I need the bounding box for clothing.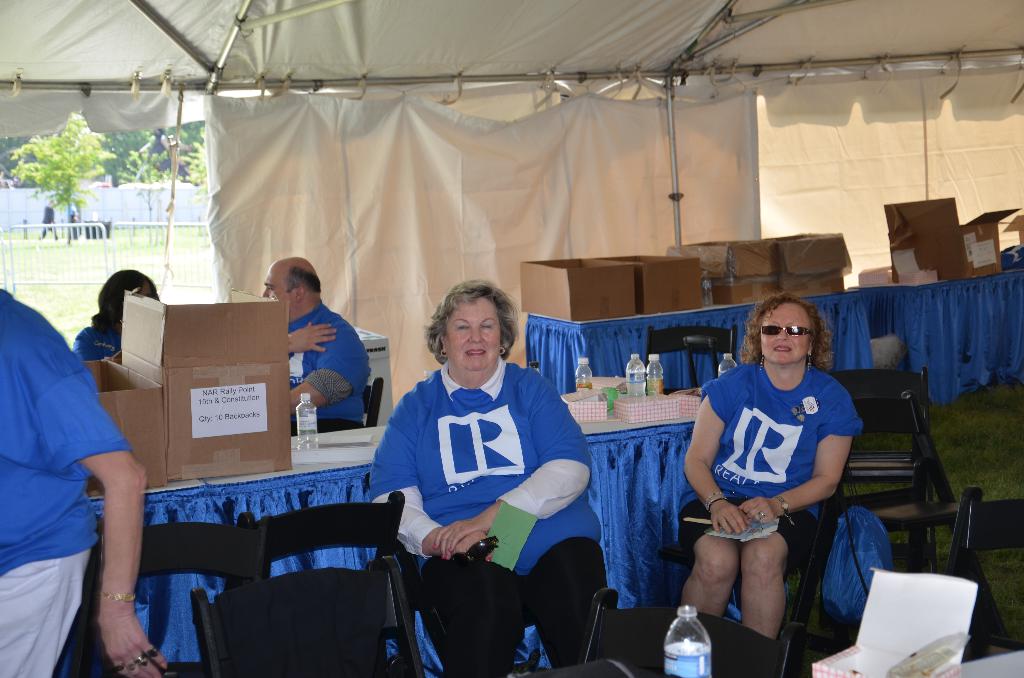
Here it is: (left=681, top=358, right=860, bottom=569).
